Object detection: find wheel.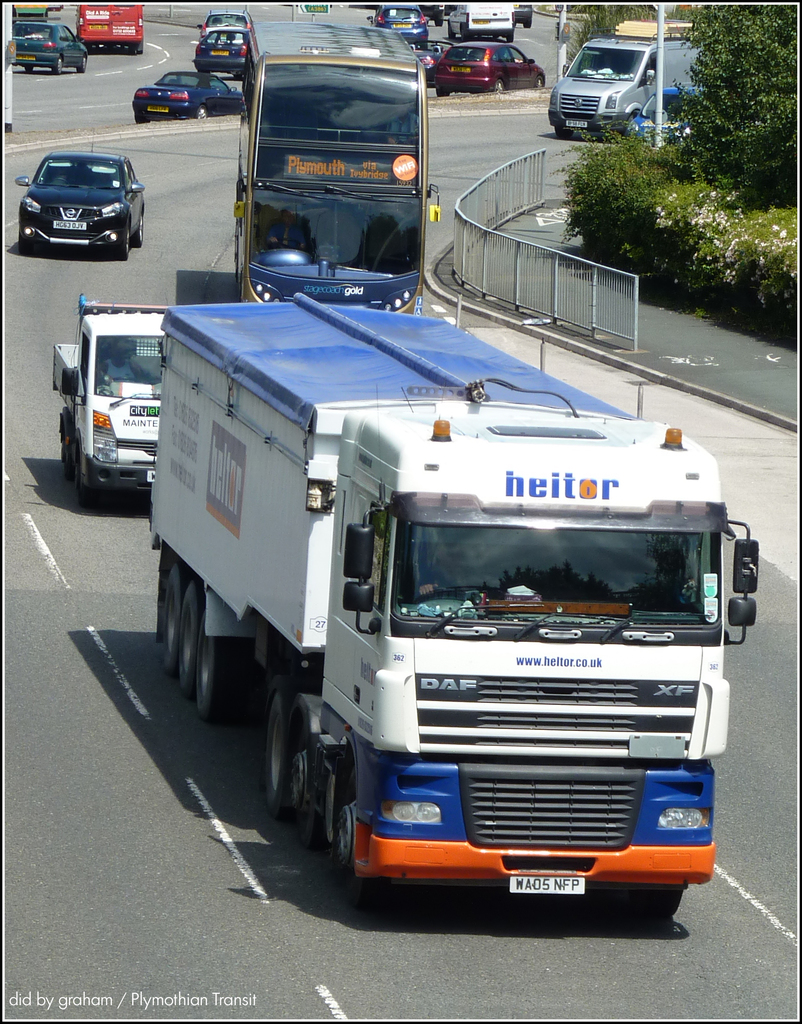
<region>255, 687, 305, 821</region>.
